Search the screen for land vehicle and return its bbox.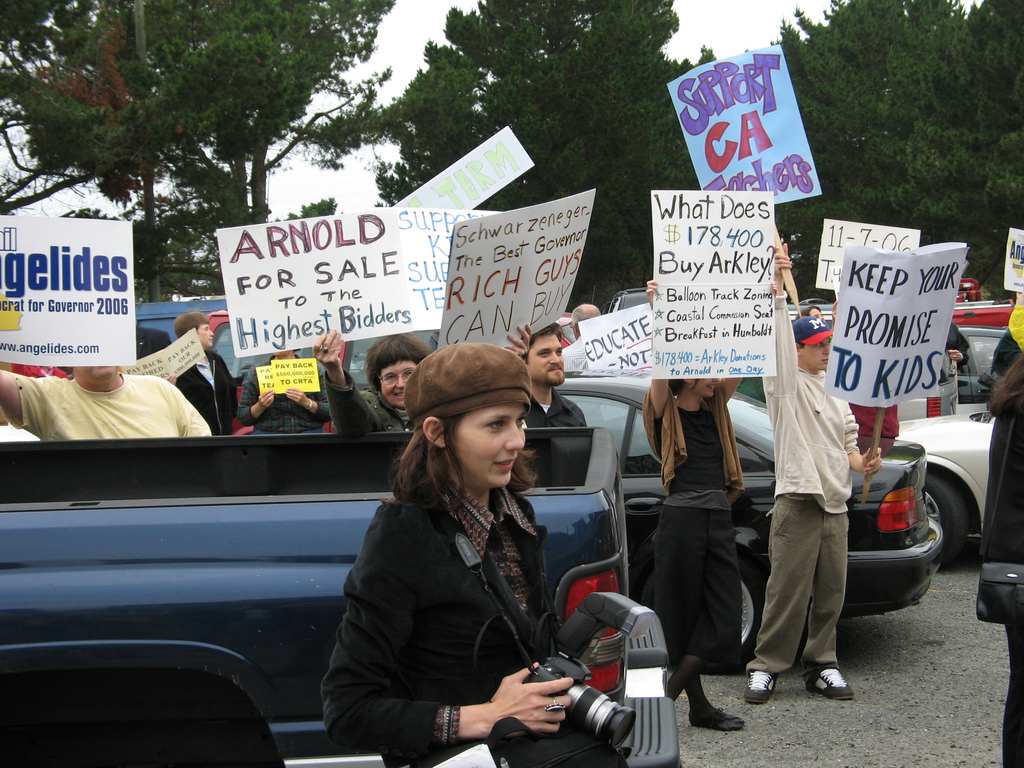
Found: pyautogui.locateOnScreen(941, 300, 1012, 321).
